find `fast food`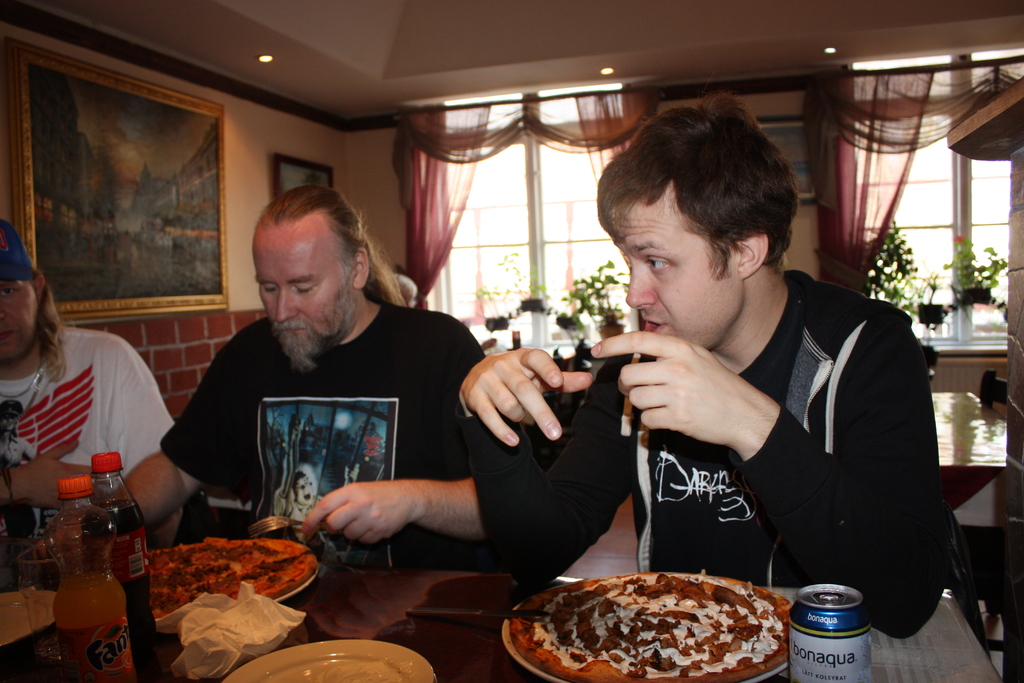
x1=506, y1=577, x2=792, y2=682
